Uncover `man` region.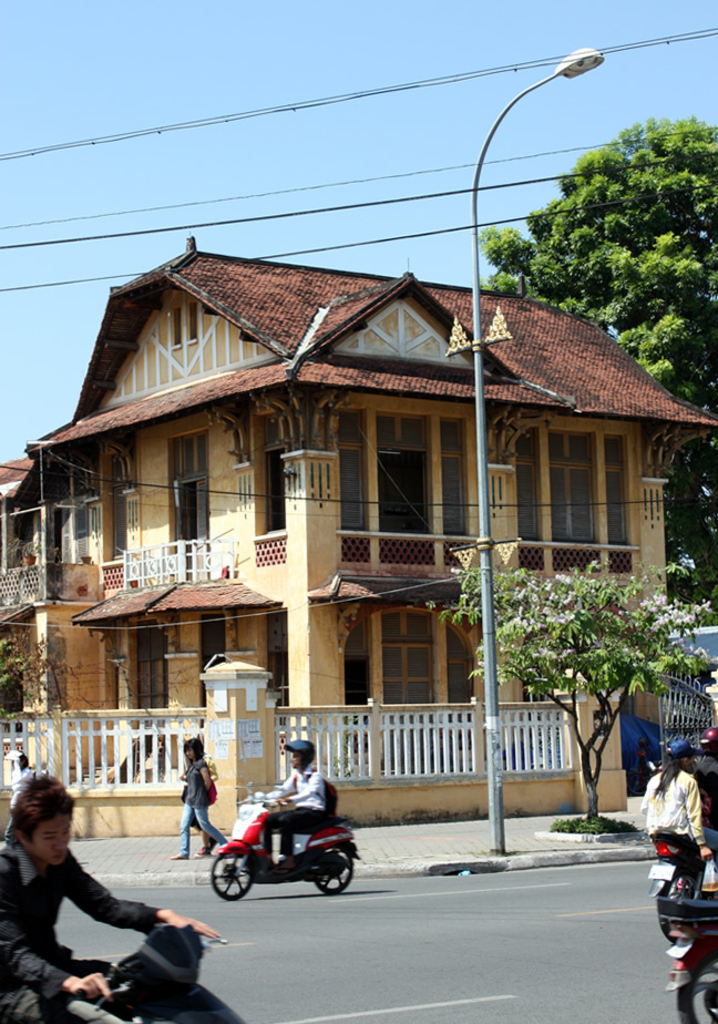
Uncovered: BBox(0, 805, 214, 1005).
